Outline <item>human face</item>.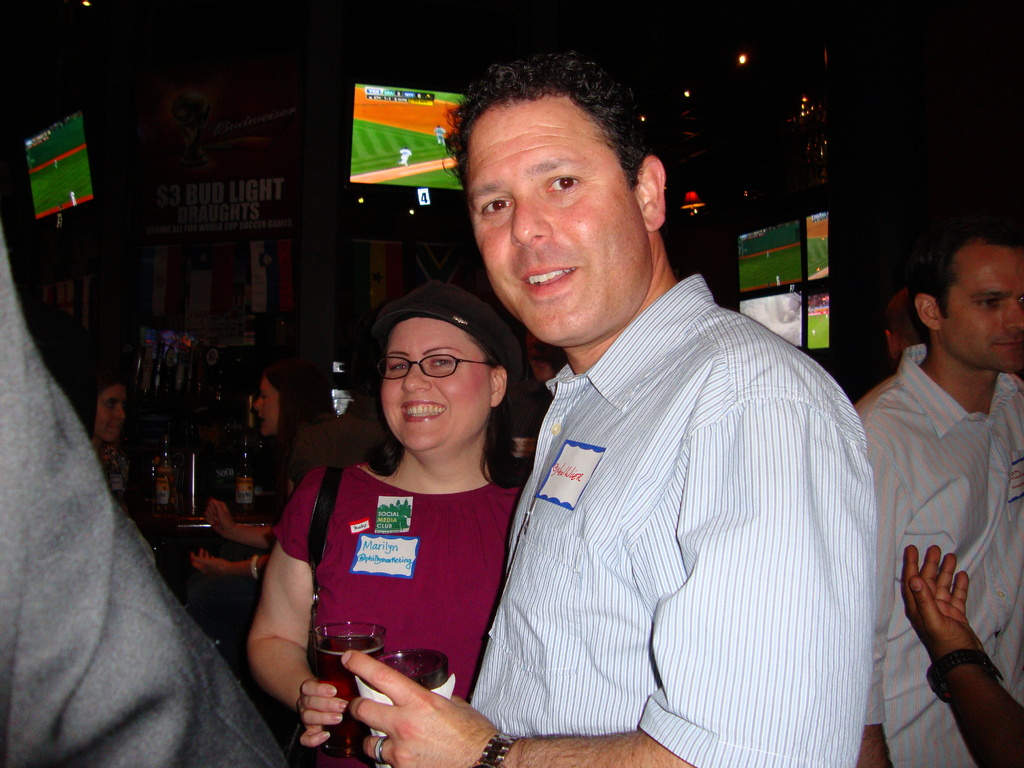
Outline: <region>468, 92, 649, 349</region>.
